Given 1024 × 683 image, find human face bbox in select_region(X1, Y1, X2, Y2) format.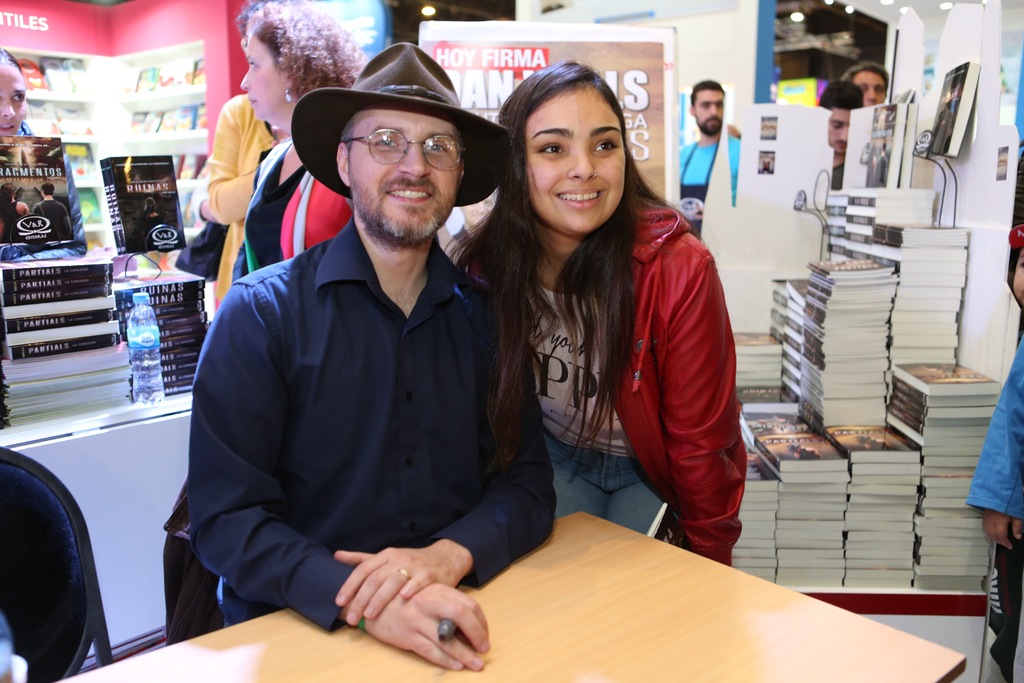
select_region(525, 89, 627, 231).
